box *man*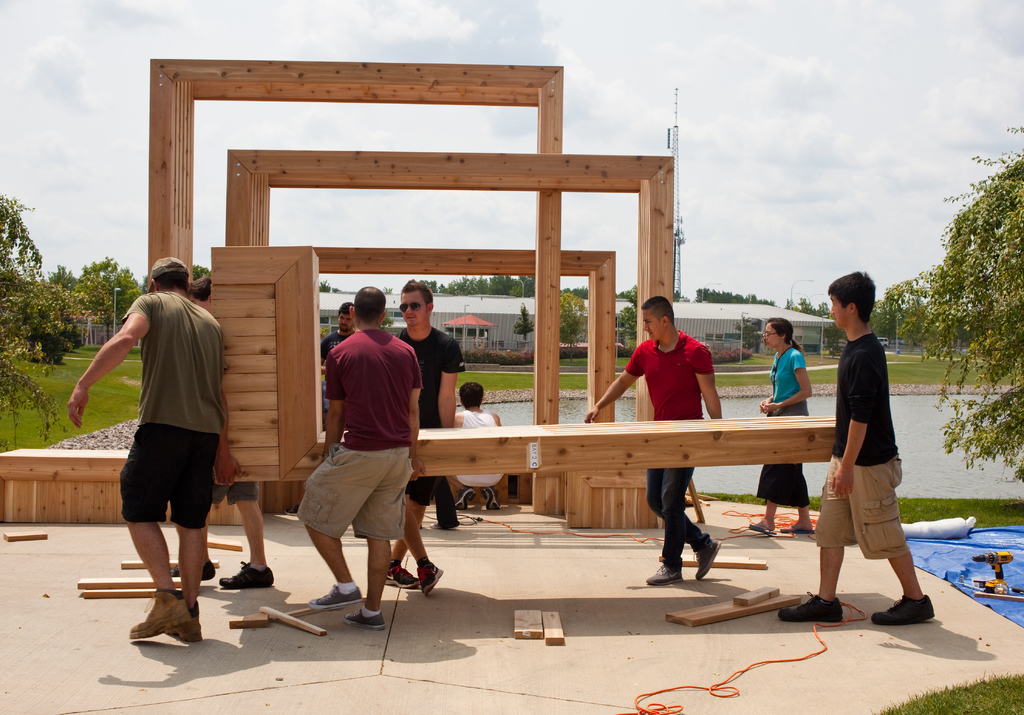
box=[392, 273, 465, 593]
